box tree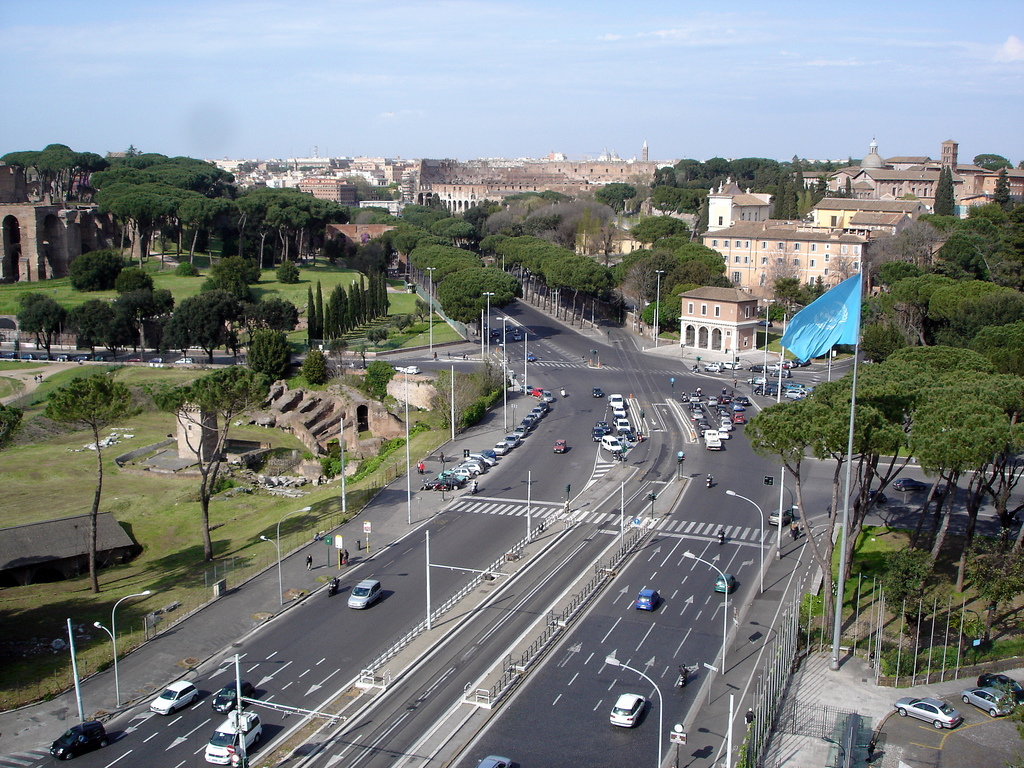
rect(972, 148, 1019, 175)
